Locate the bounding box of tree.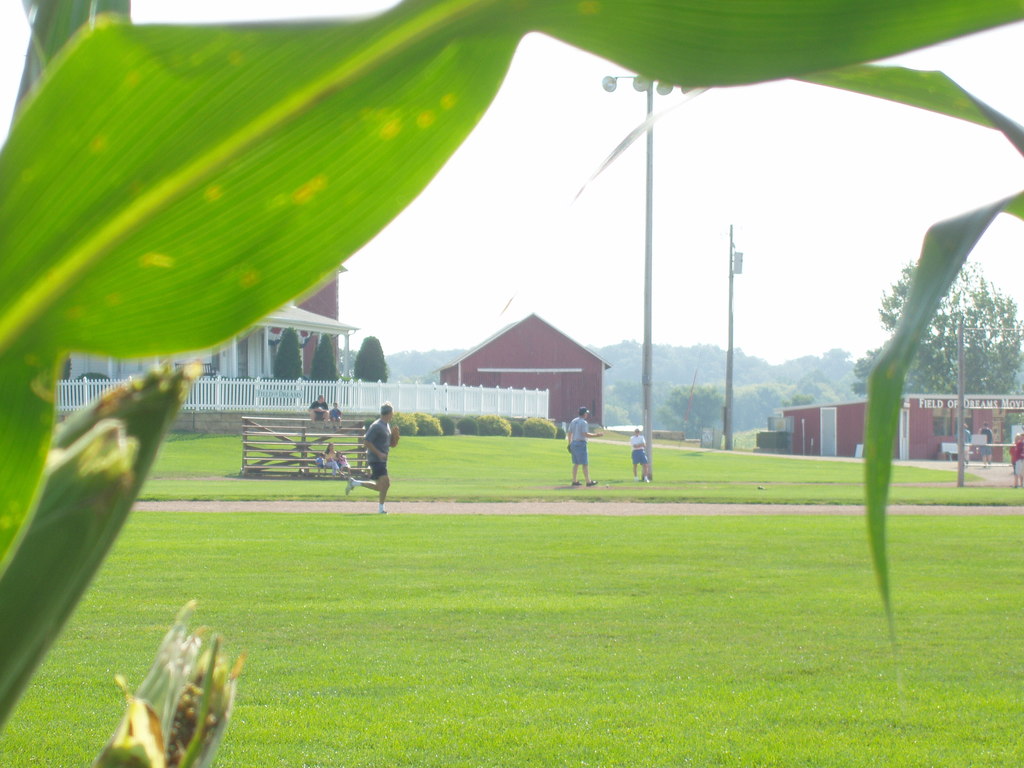
Bounding box: (851, 254, 1023, 400).
